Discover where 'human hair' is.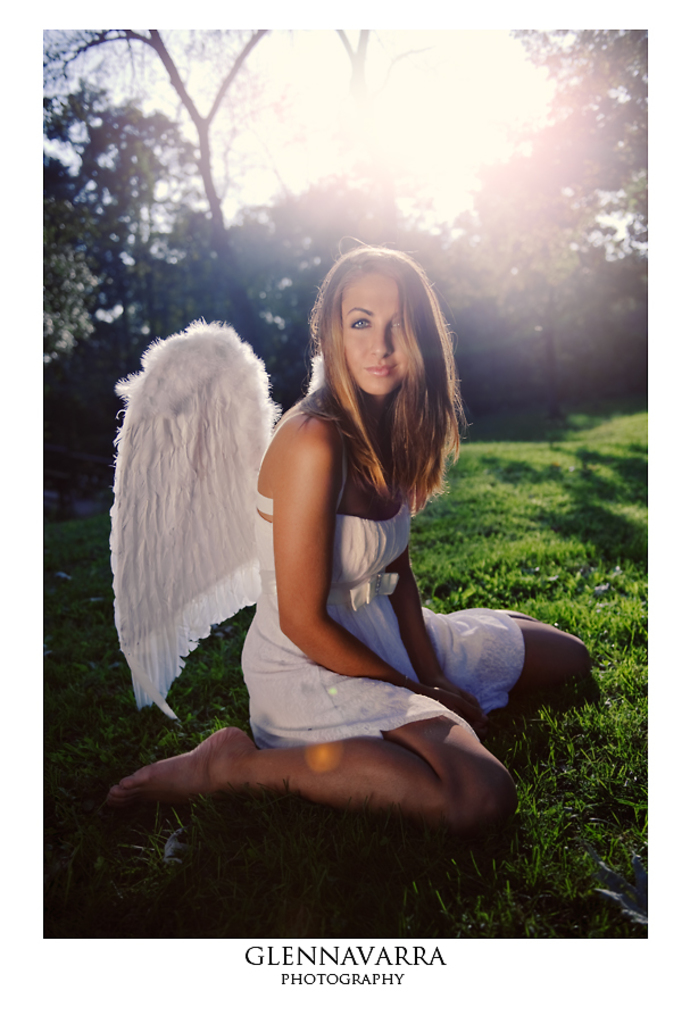
Discovered at [left=286, top=267, right=459, bottom=493].
